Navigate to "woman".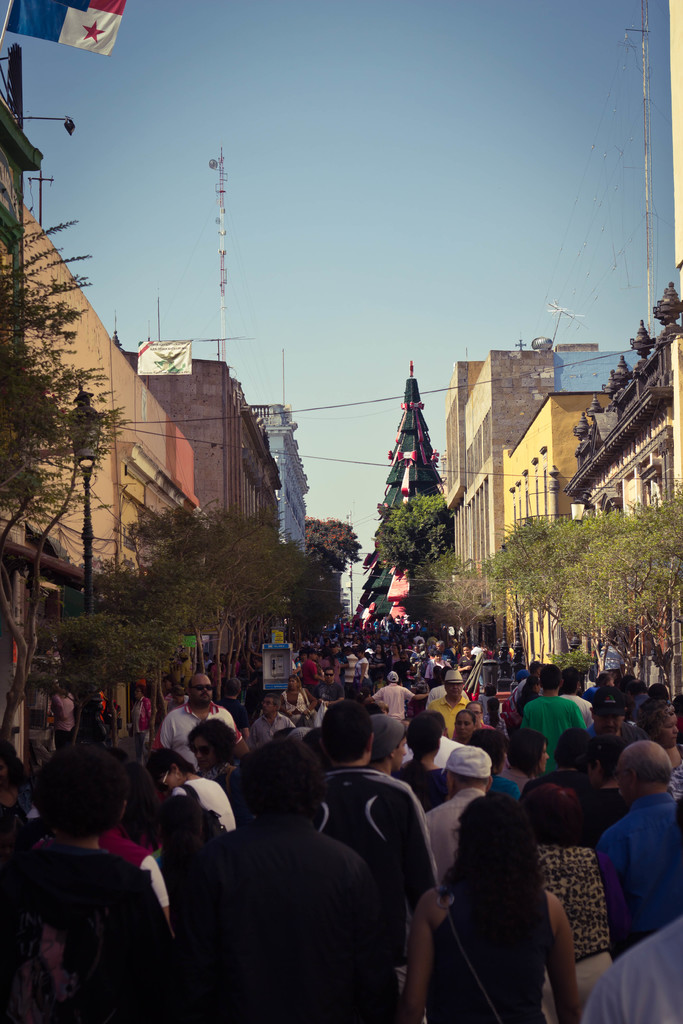
Navigation target: BBox(500, 719, 547, 791).
